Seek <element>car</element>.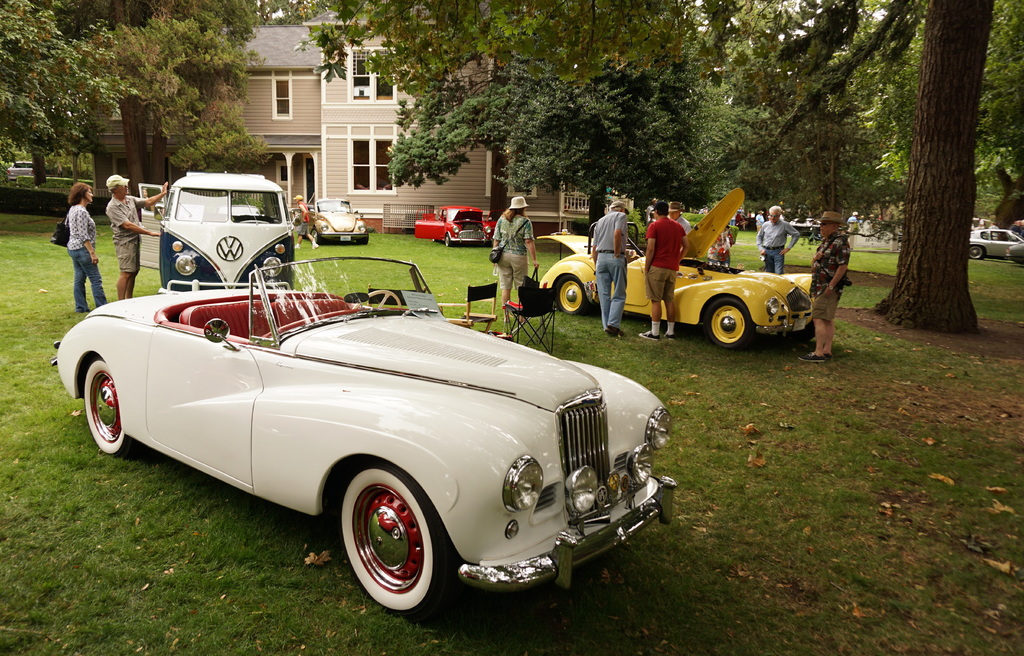
[left=48, top=257, right=675, bottom=624].
